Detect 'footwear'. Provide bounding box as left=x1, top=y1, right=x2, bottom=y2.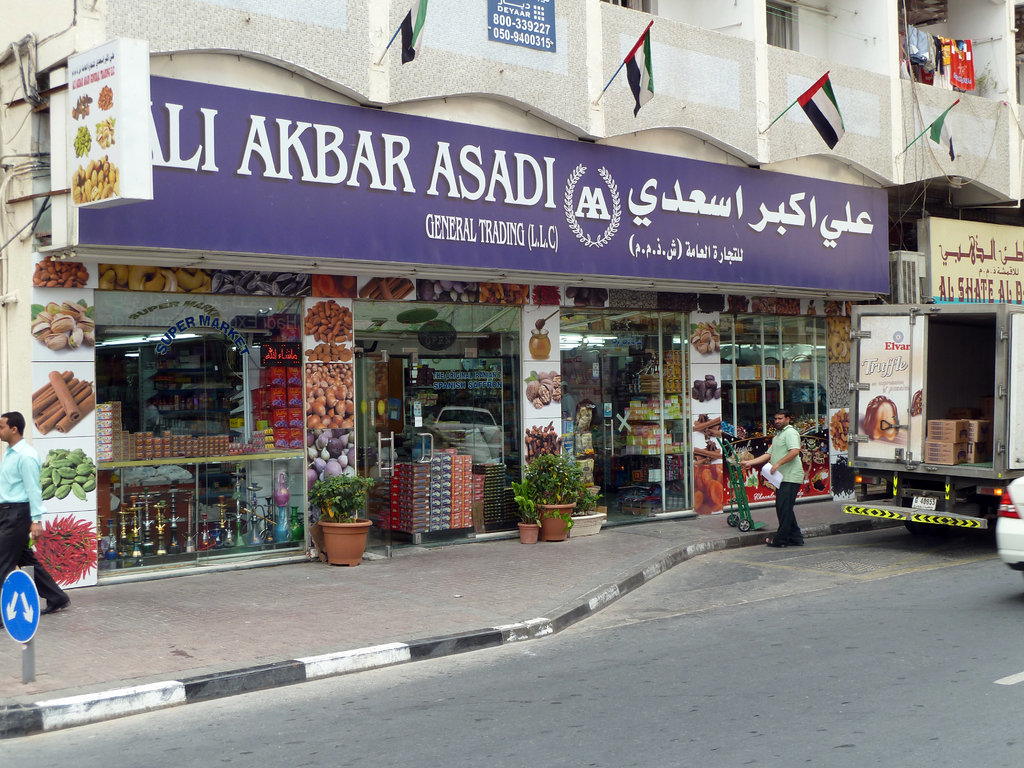
left=43, top=599, right=71, bottom=614.
